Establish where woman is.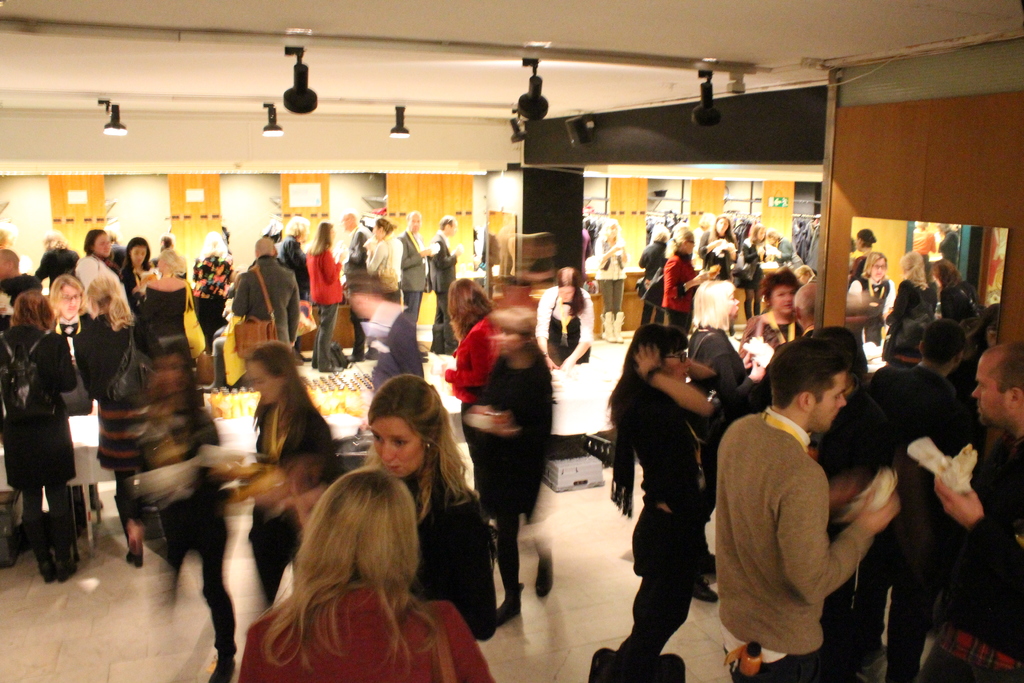
Established at x1=592 y1=215 x2=626 y2=338.
